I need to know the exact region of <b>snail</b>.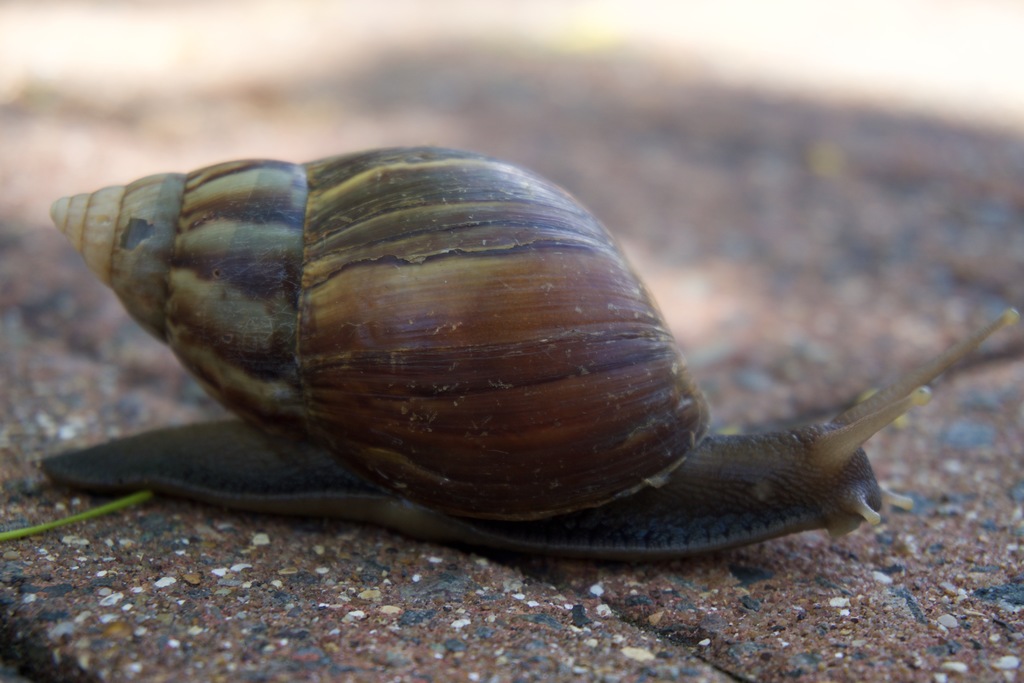
Region: 26, 144, 1023, 565.
